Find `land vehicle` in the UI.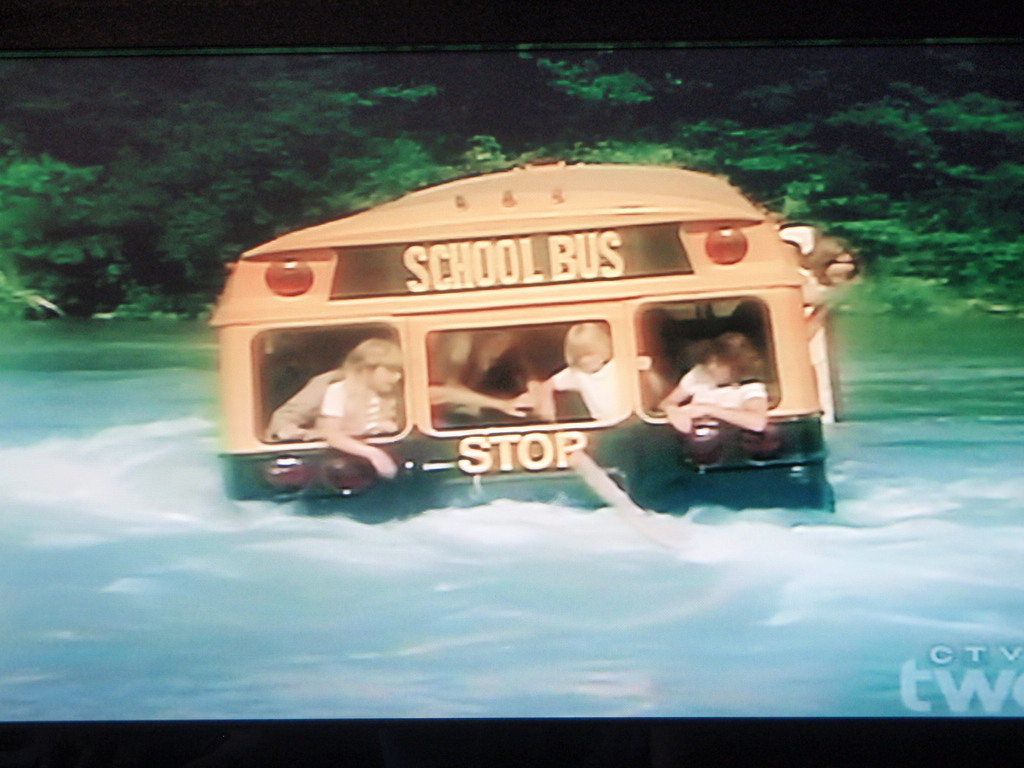
UI element at locate(191, 166, 880, 556).
